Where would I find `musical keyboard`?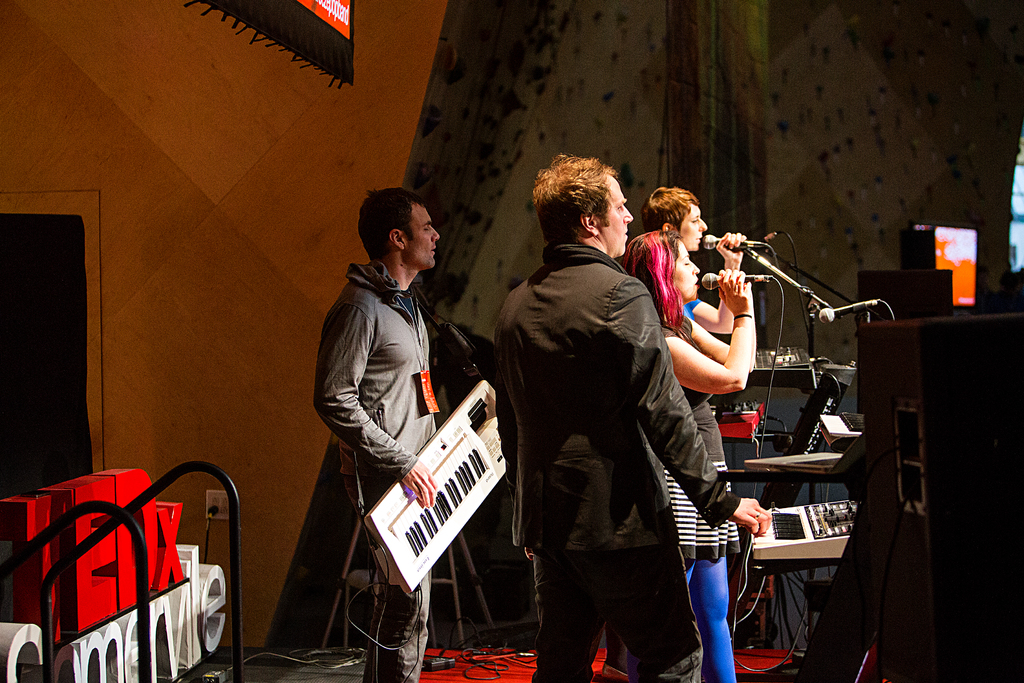
At box(350, 435, 505, 609).
